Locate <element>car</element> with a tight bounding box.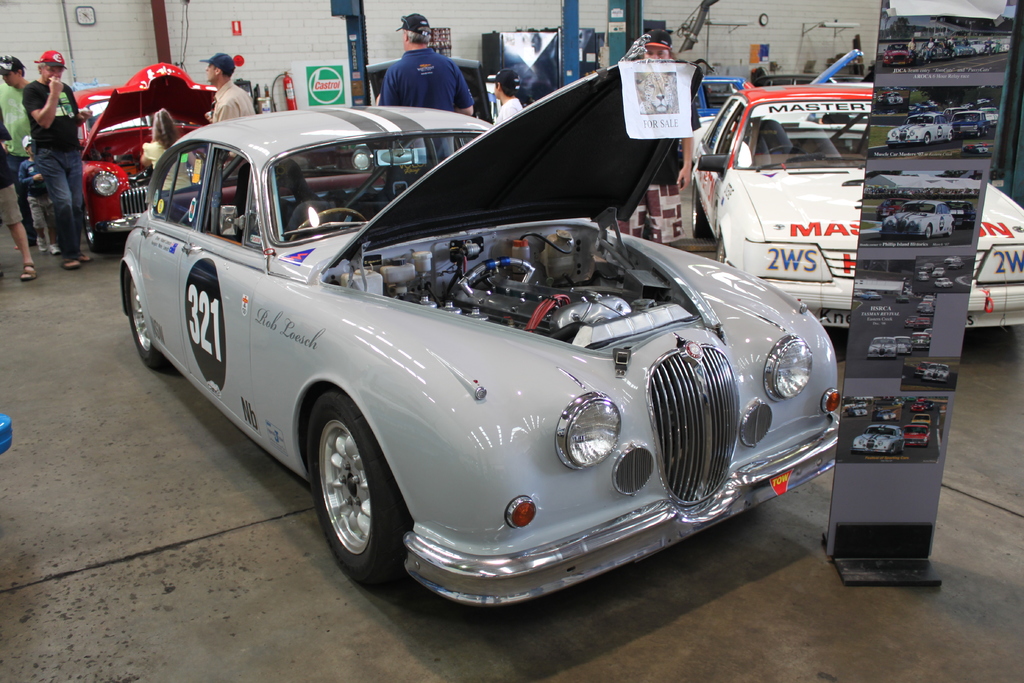
[x1=145, y1=96, x2=865, y2=616].
